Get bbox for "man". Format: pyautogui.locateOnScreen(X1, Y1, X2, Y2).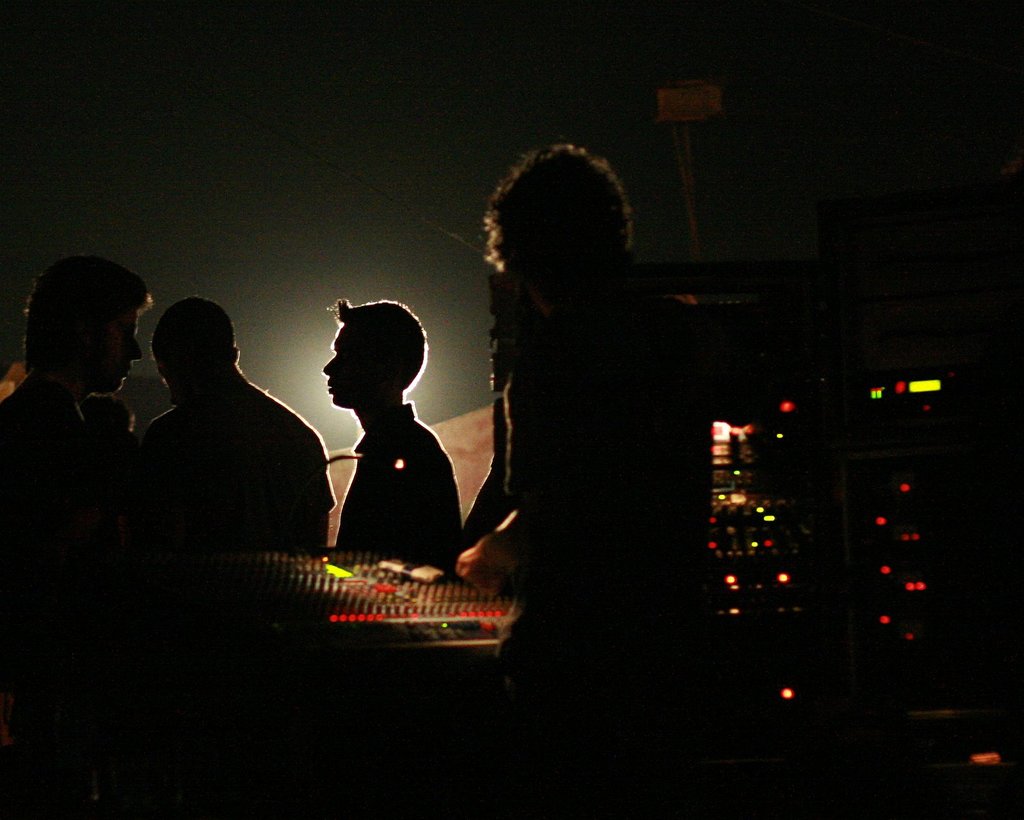
pyautogui.locateOnScreen(106, 288, 340, 580).
